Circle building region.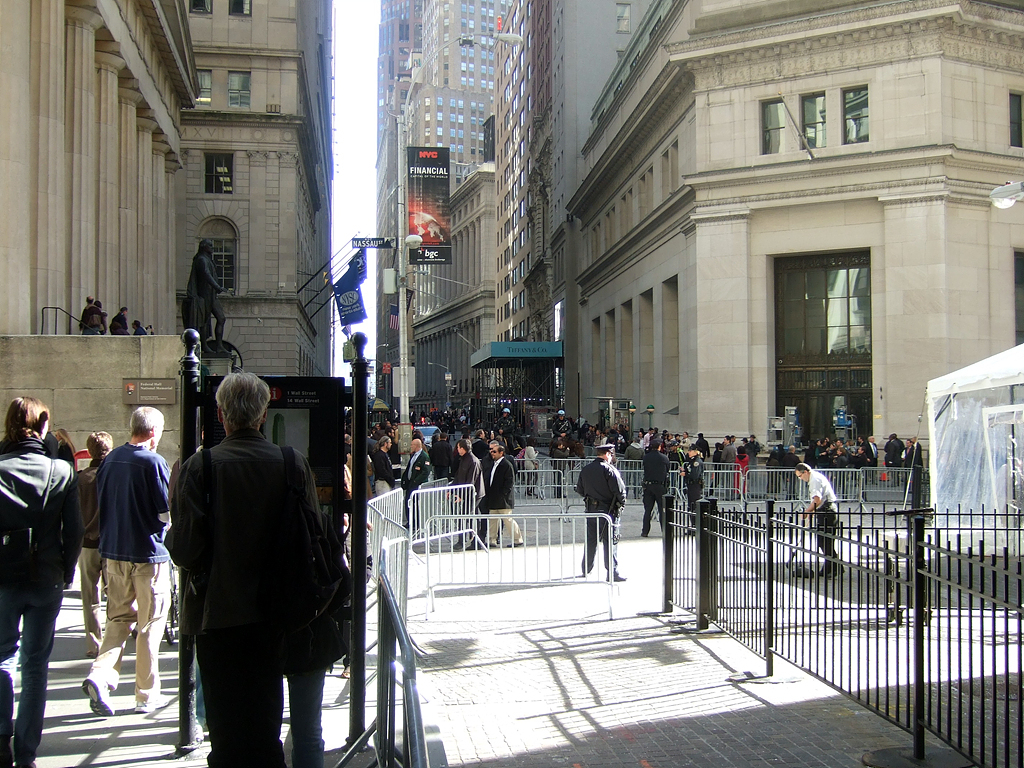
Region: x1=536, y1=0, x2=1023, y2=505.
